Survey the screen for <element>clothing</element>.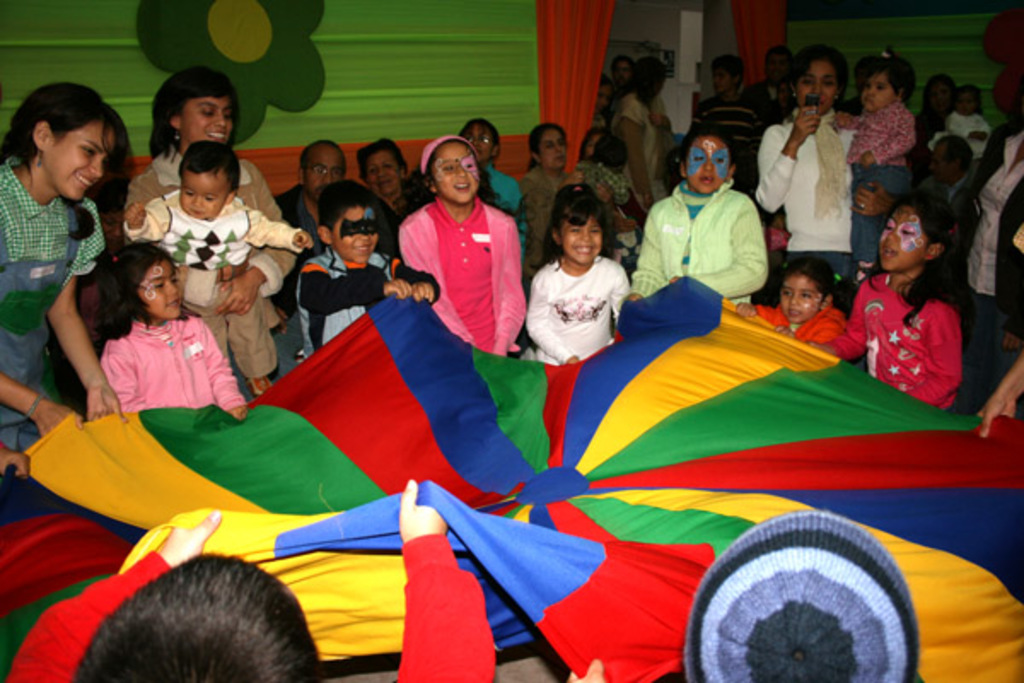
Survey found: [604, 92, 678, 210].
